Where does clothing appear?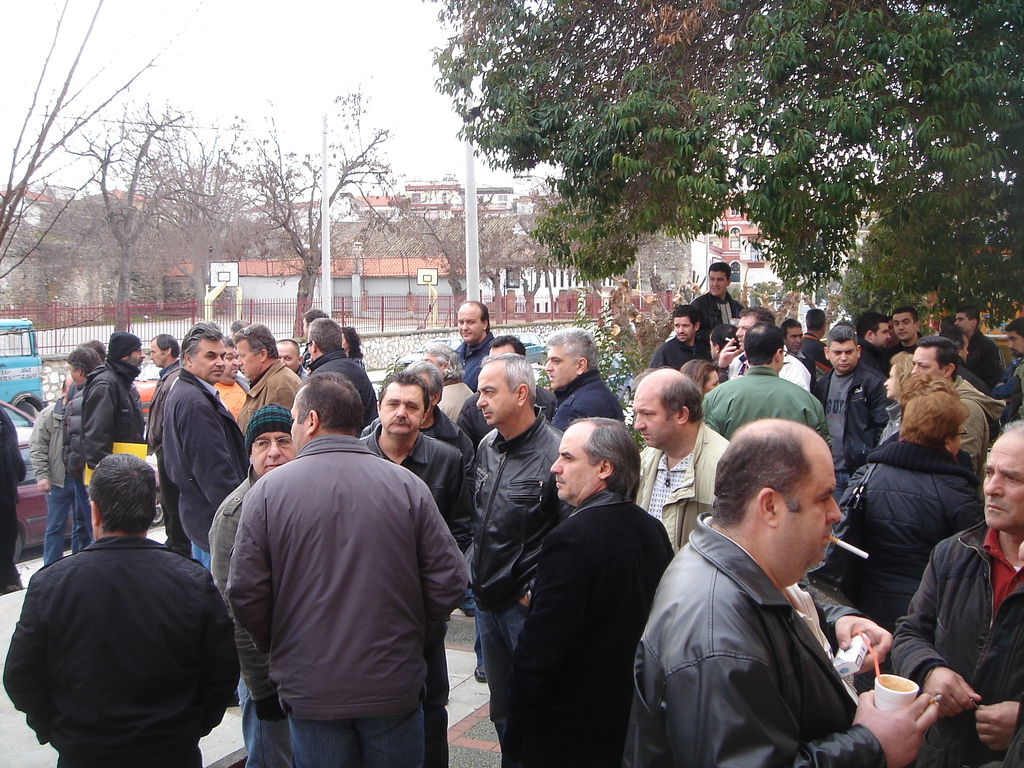
Appears at rect(884, 520, 1023, 767).
